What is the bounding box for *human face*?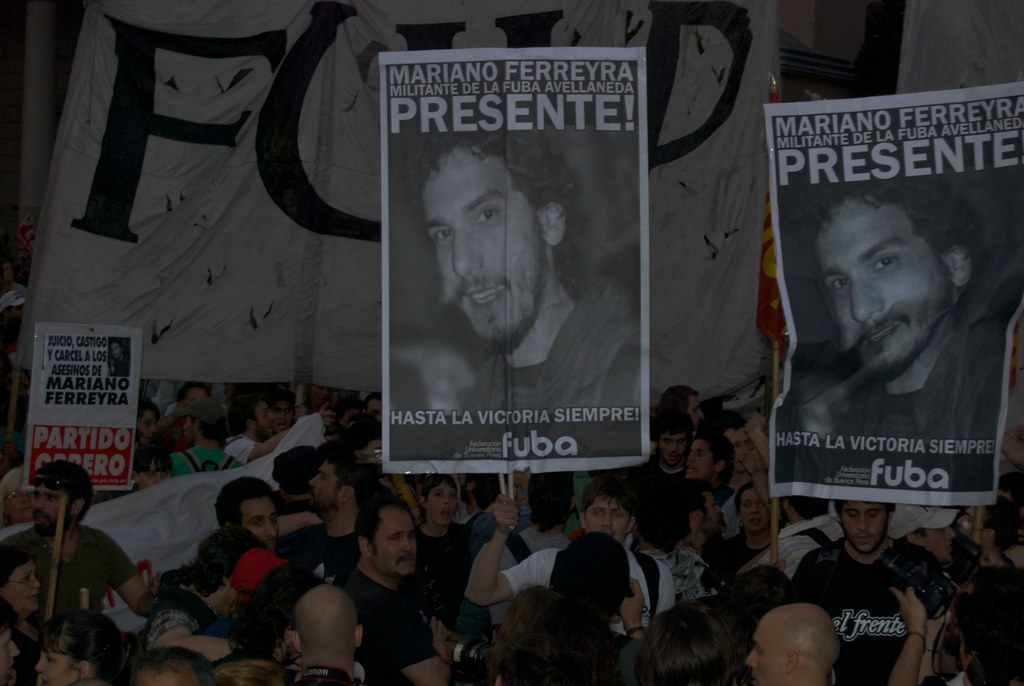
x1=586, y1=495, x2=632, y2=541.
